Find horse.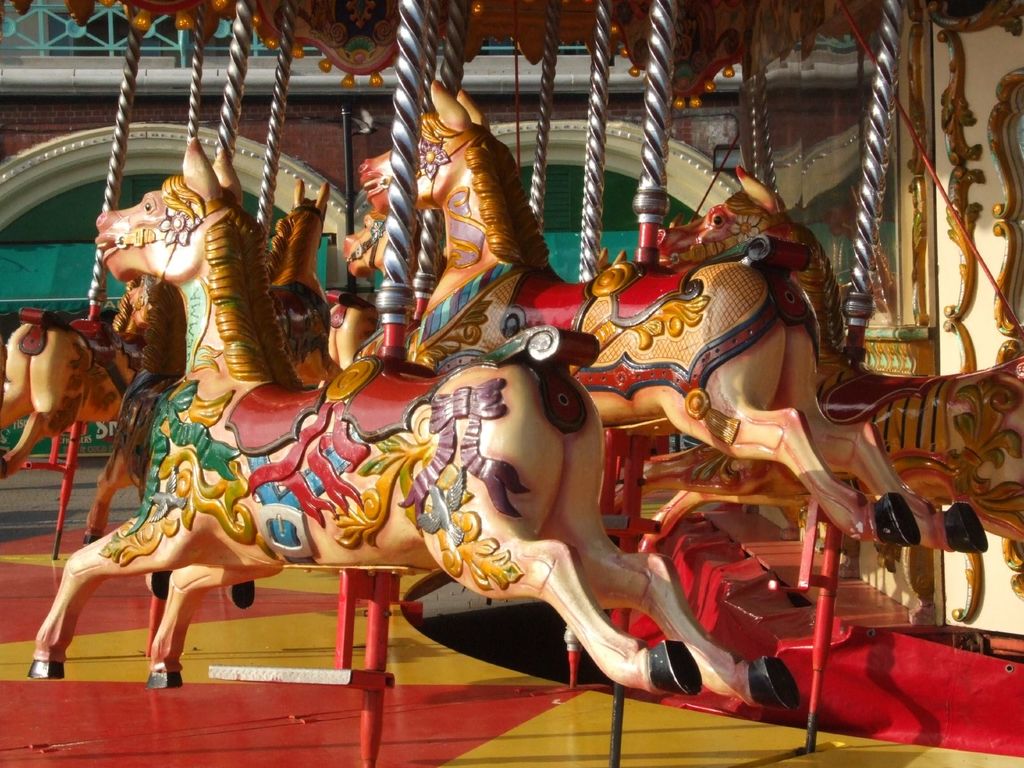
[339,211,391,278].
